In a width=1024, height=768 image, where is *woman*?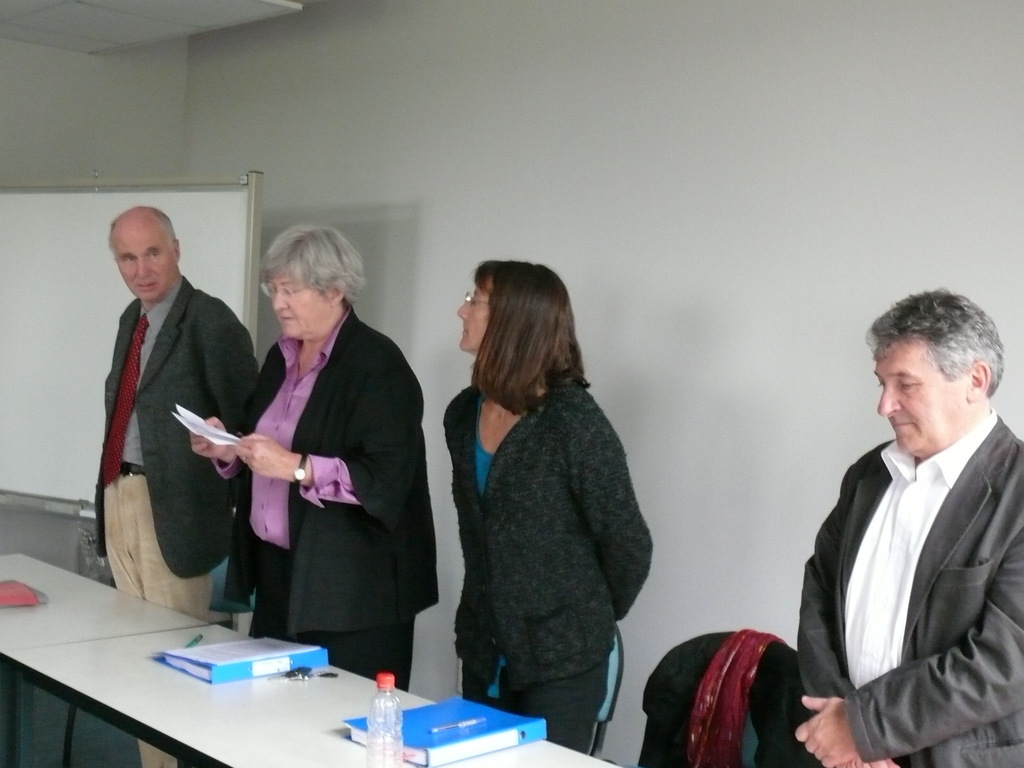
pyautogui.locateOnScreen(166, 216, 450, 684).
